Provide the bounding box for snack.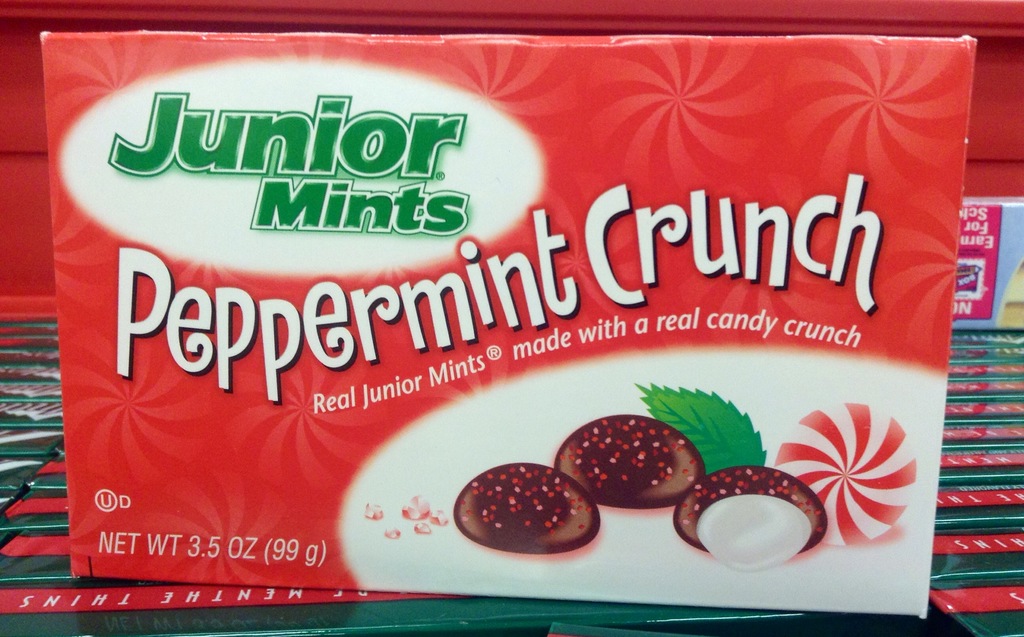
<bbox>22, 0, 947, 636</bbox>.
